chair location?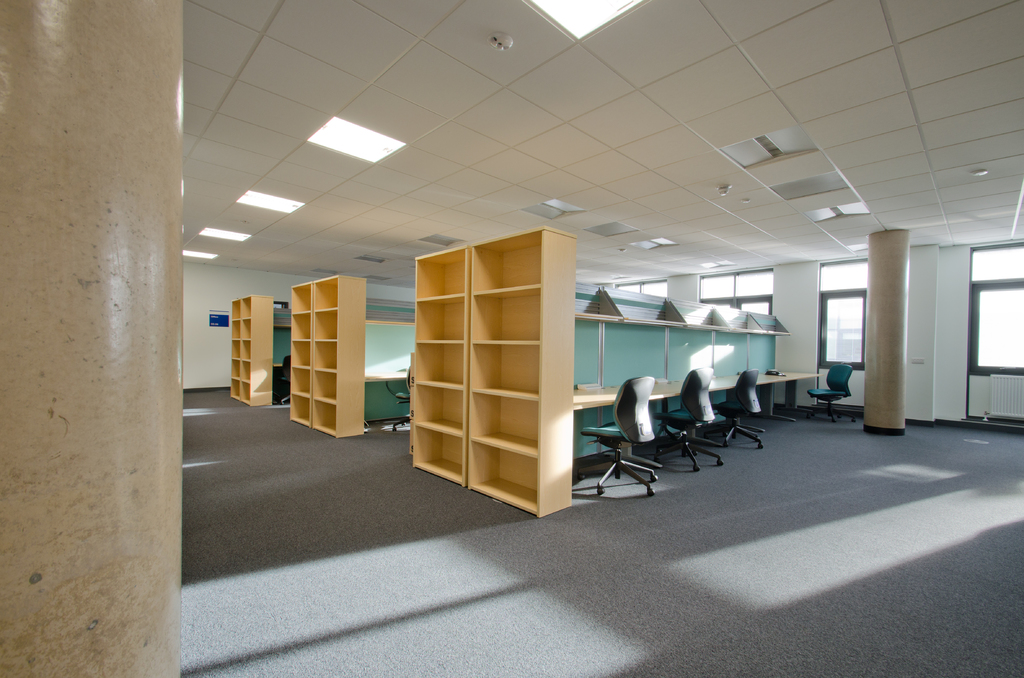
region(387, 368, 412, 435)
